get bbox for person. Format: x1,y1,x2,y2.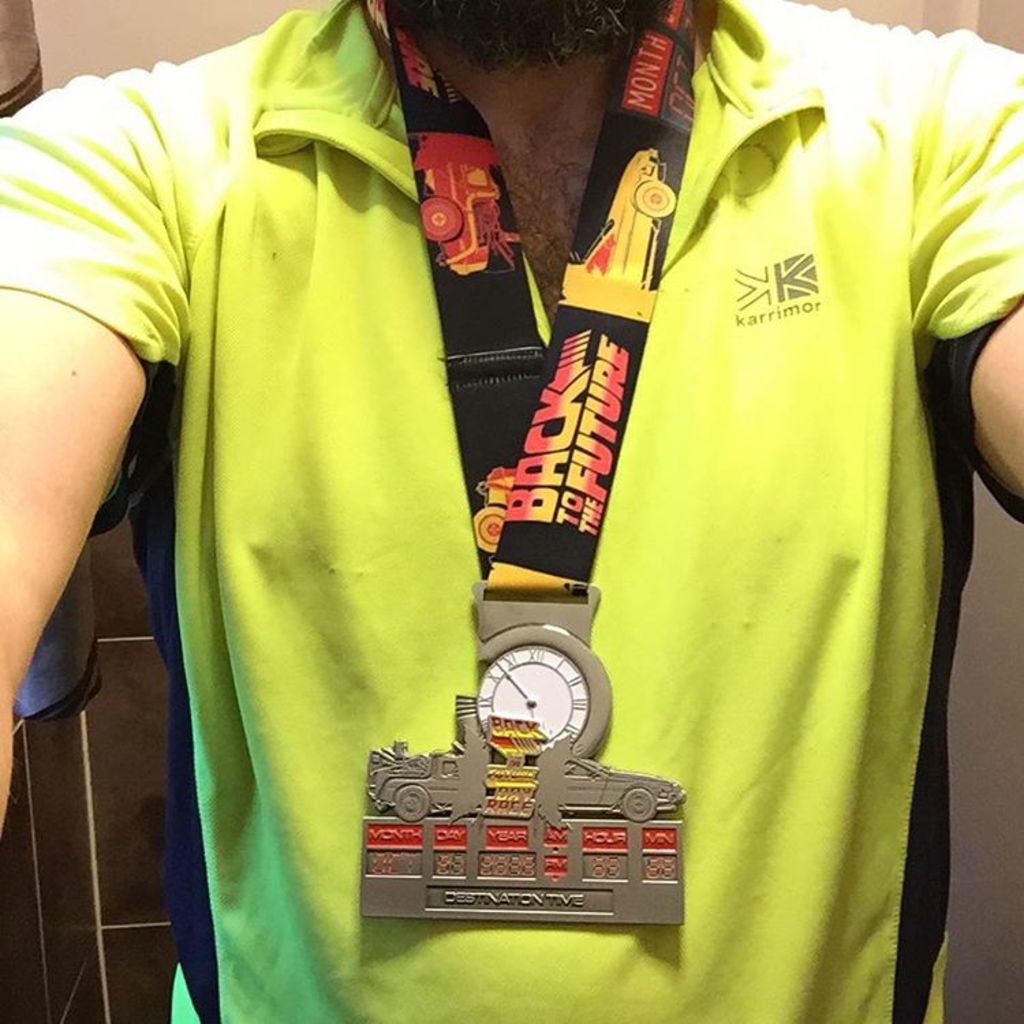
0,0,1021,1023.
